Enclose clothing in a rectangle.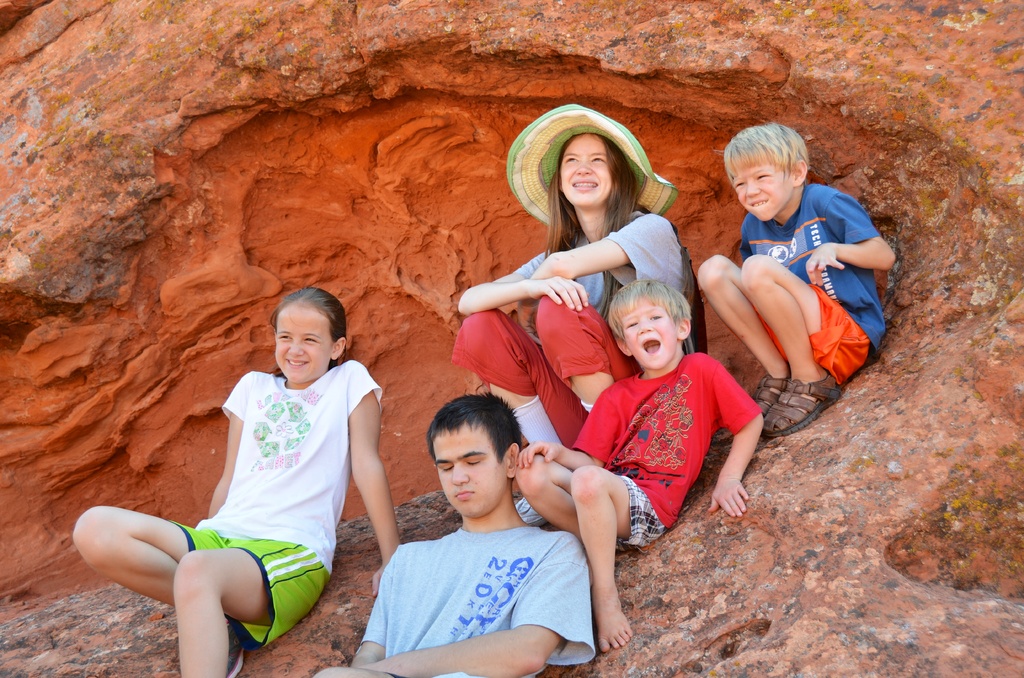
(515, 204, 704, 346).
